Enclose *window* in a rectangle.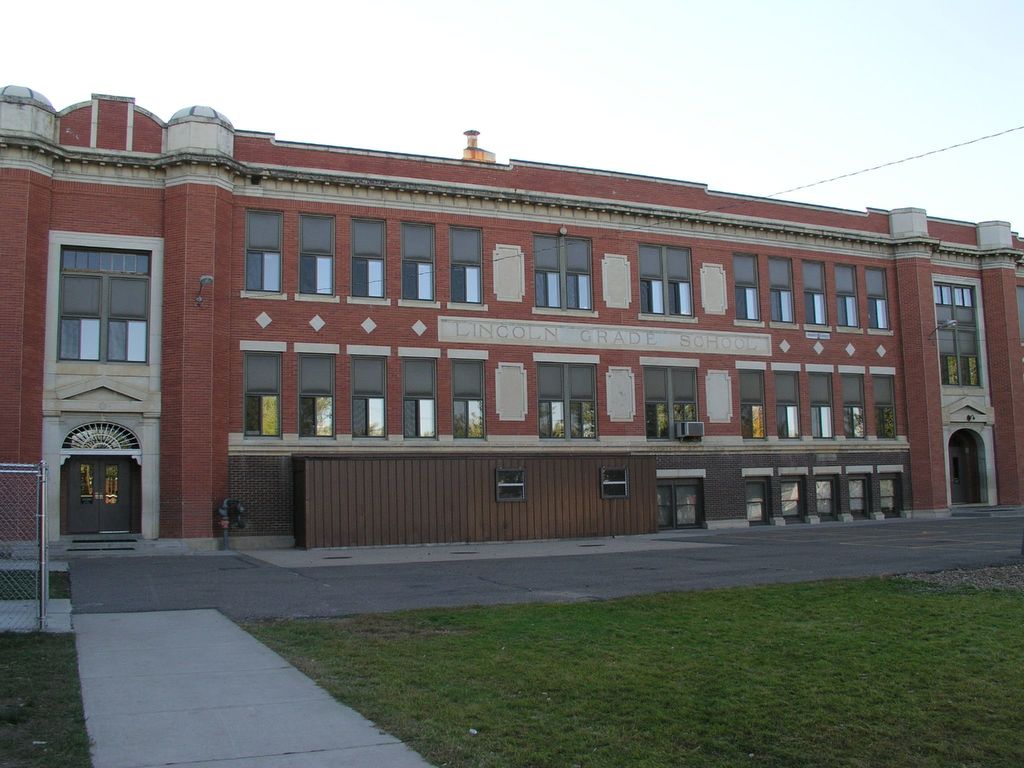
select_region(531, 233, 591, 311).
